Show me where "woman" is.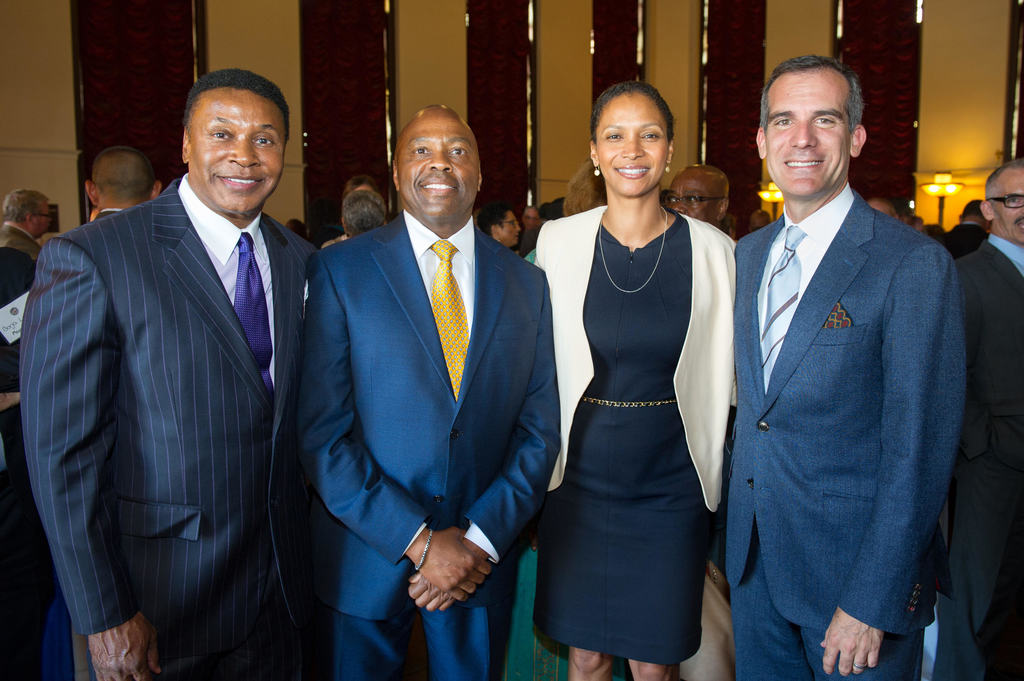
"woman" is at Rect(532, 81, 739, 680).
